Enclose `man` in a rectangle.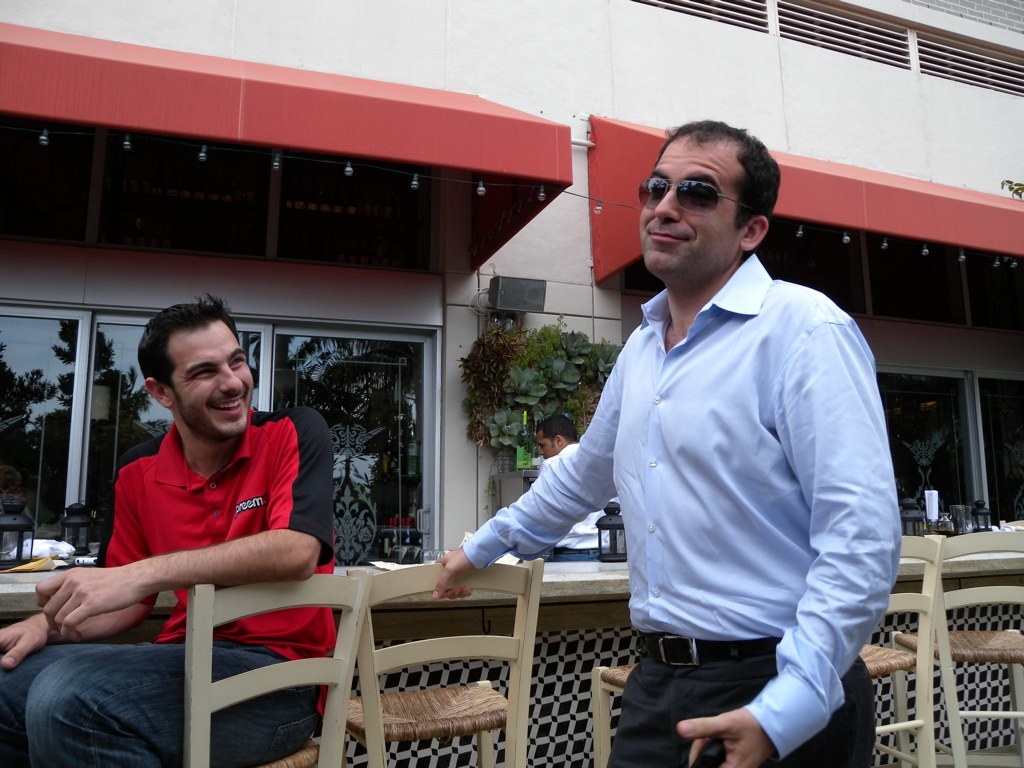
431:116:877:741.
